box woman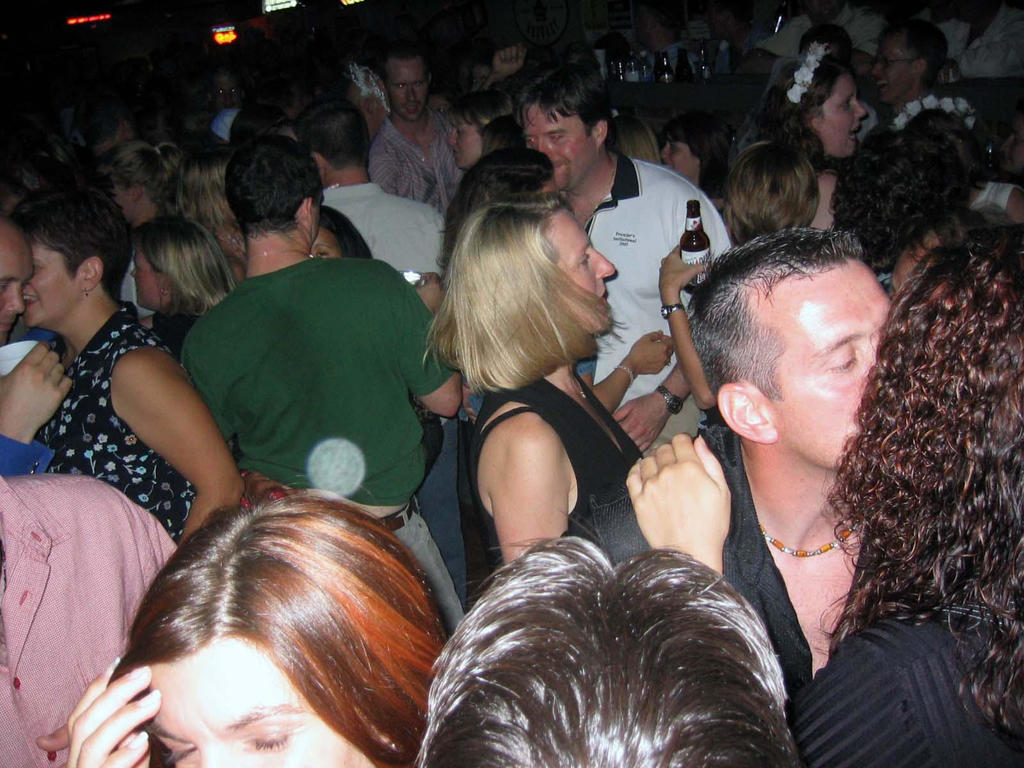
l=72, t=482, r=455, b=767
